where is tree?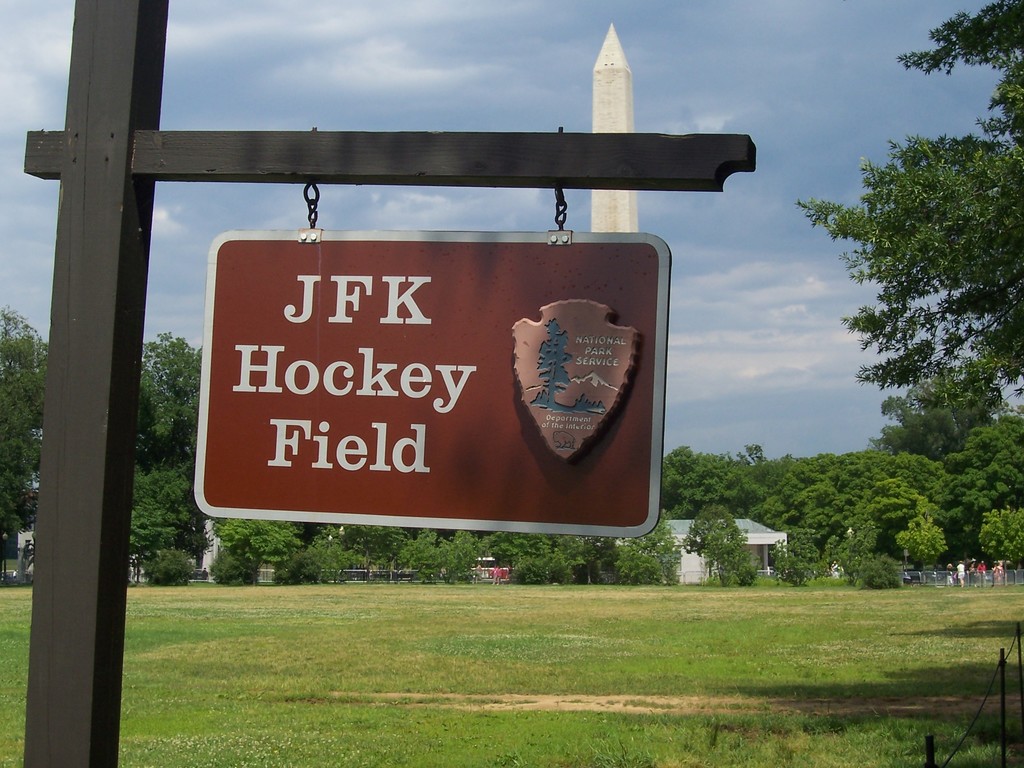
Rect(685, 500, 737, 586).
